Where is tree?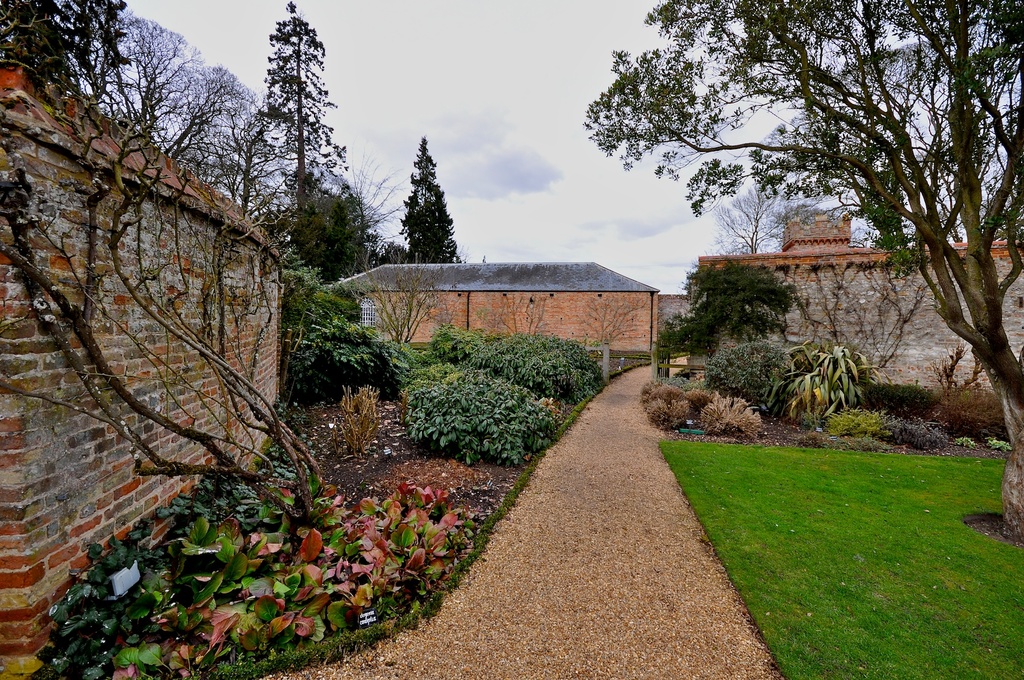
[488, 282, 559, 334].
